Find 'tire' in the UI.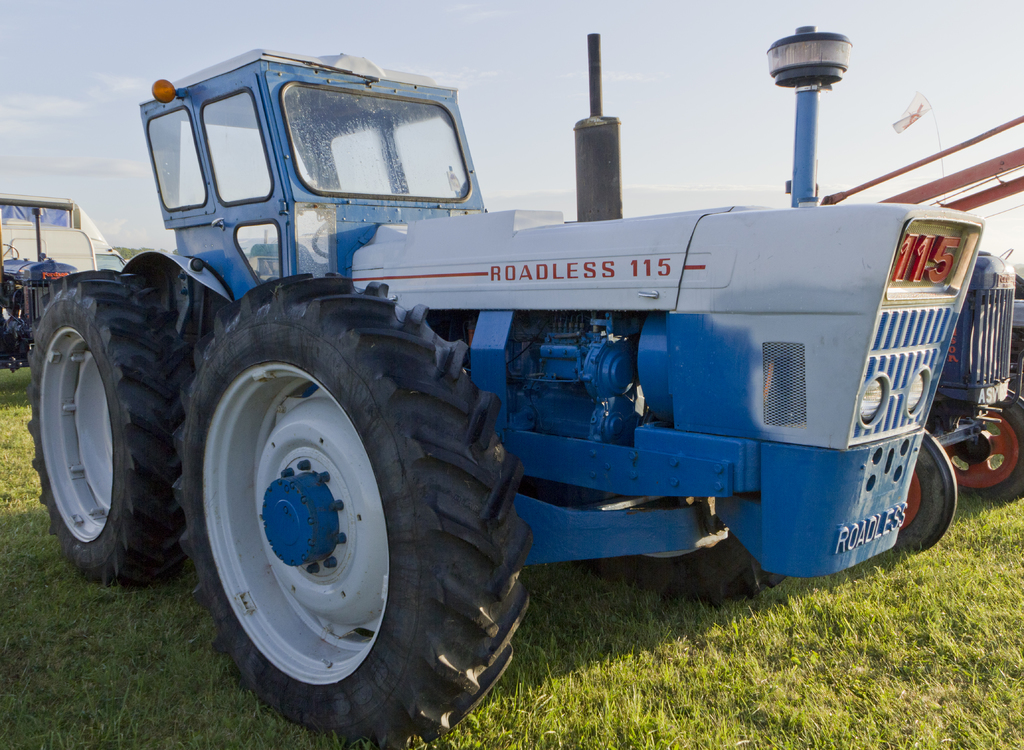
UI element at detection(172, 271, 533, 746).
